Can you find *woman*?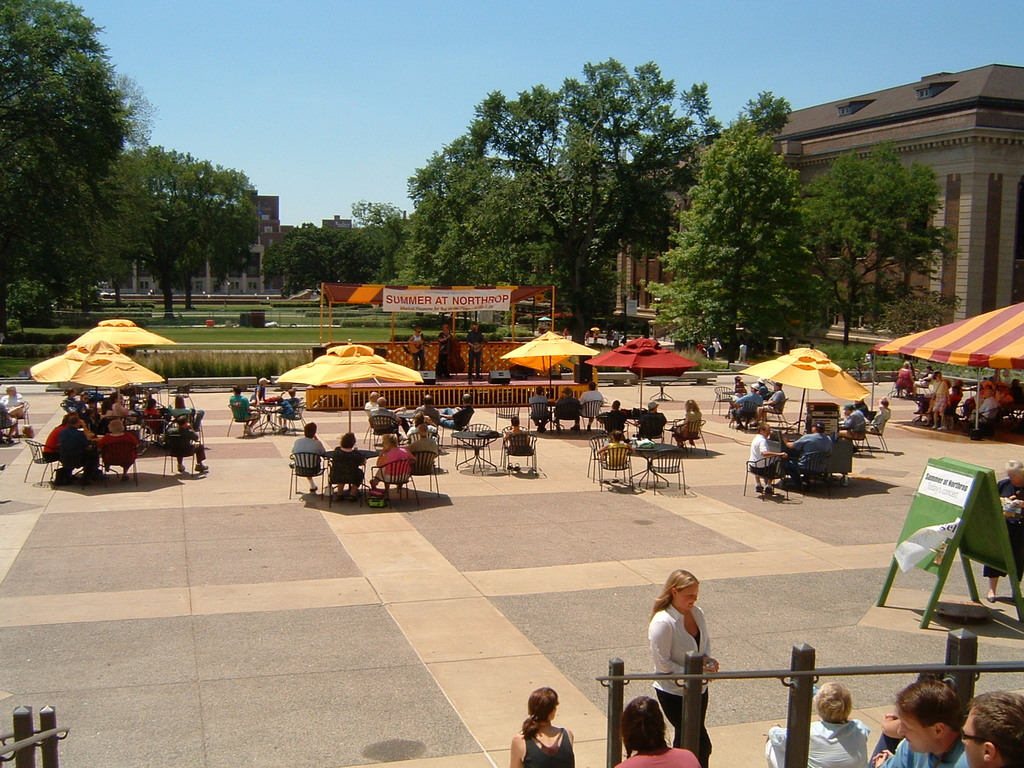
Yes, bounding box: 331/431/361/500.
